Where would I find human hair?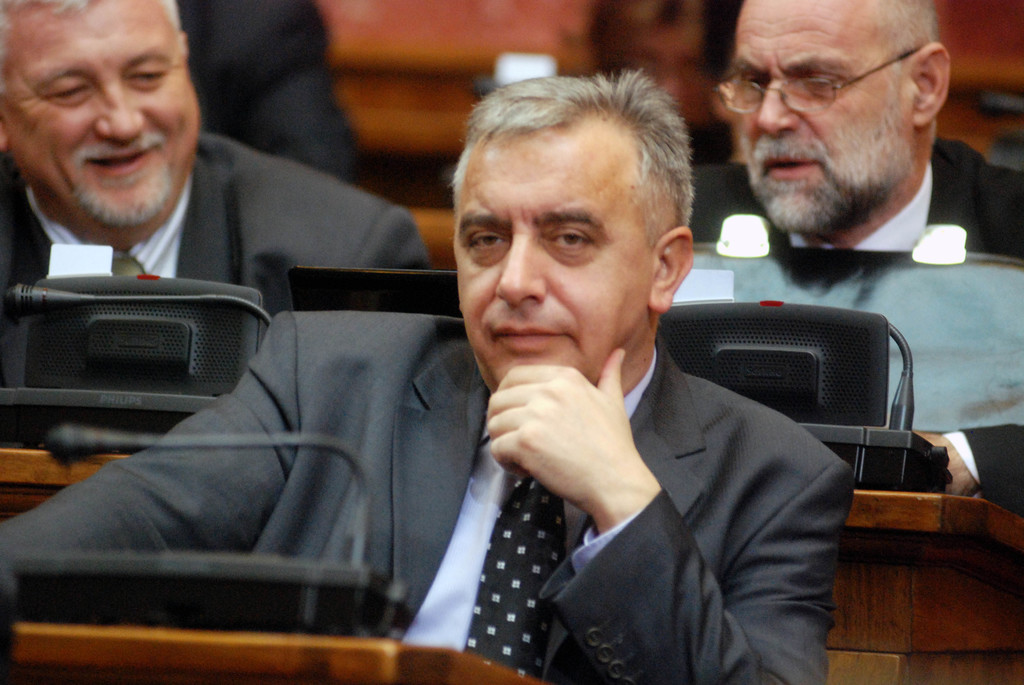
At x1=446 y1=65 x2=701 y2=250.
